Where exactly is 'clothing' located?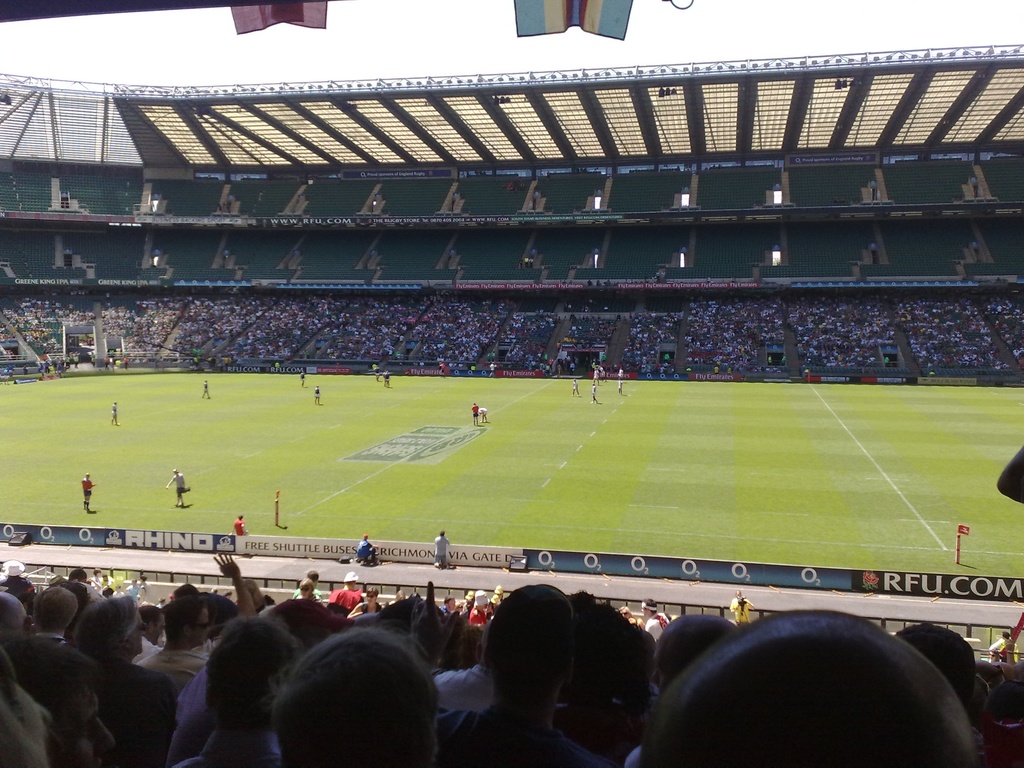
Its bounding box is left=469, top=398, right=480, bottom=420.
